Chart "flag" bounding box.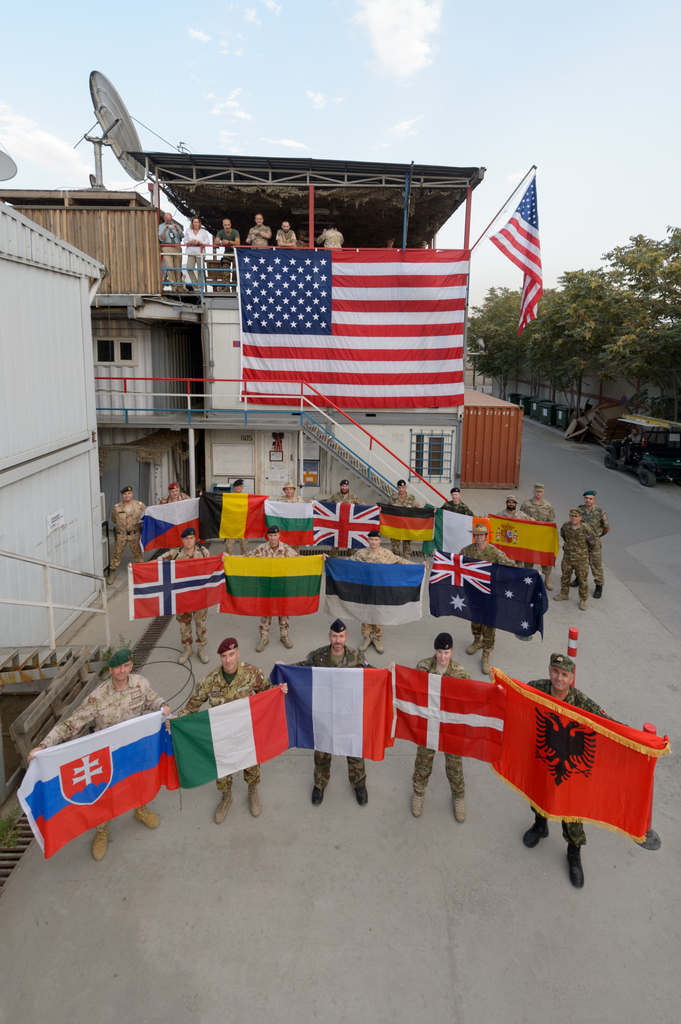
Charted: 390/664/507/765.
